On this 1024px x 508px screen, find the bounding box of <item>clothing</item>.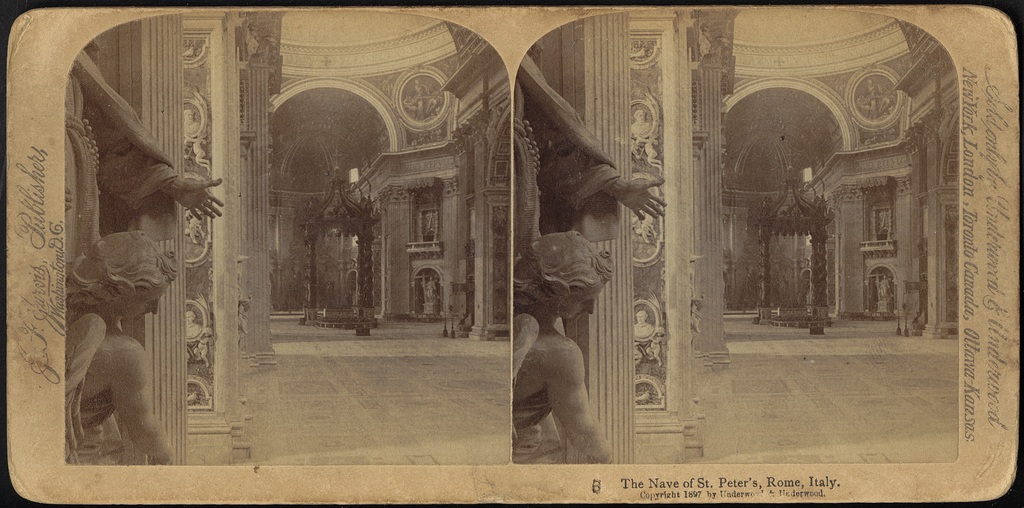
Bounding box: (x1=515, y1=57, x2=618, y2=304).
